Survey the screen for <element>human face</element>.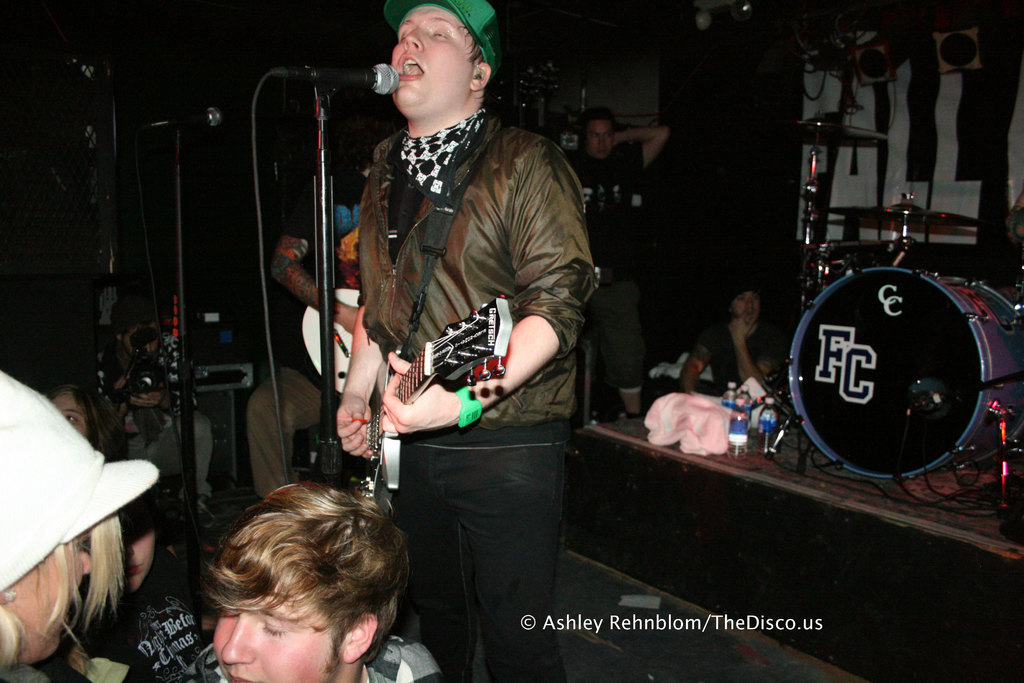
Survey found: (56, 390, 86, 436).
